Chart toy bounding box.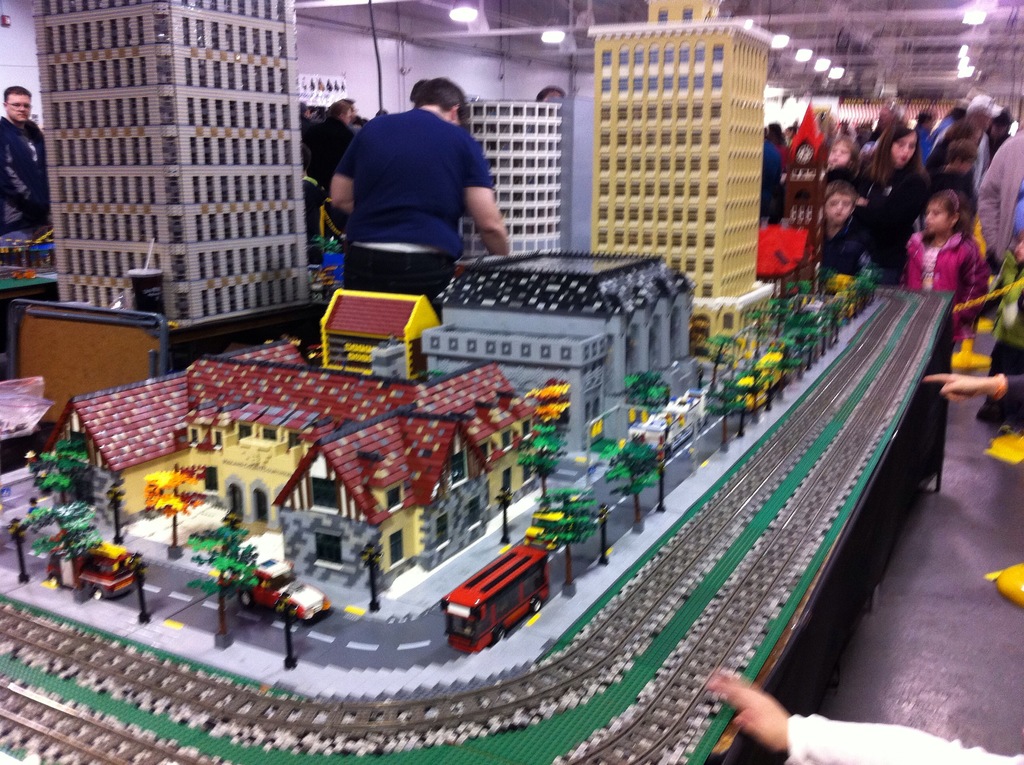
Charted: 40:540:140:603.
